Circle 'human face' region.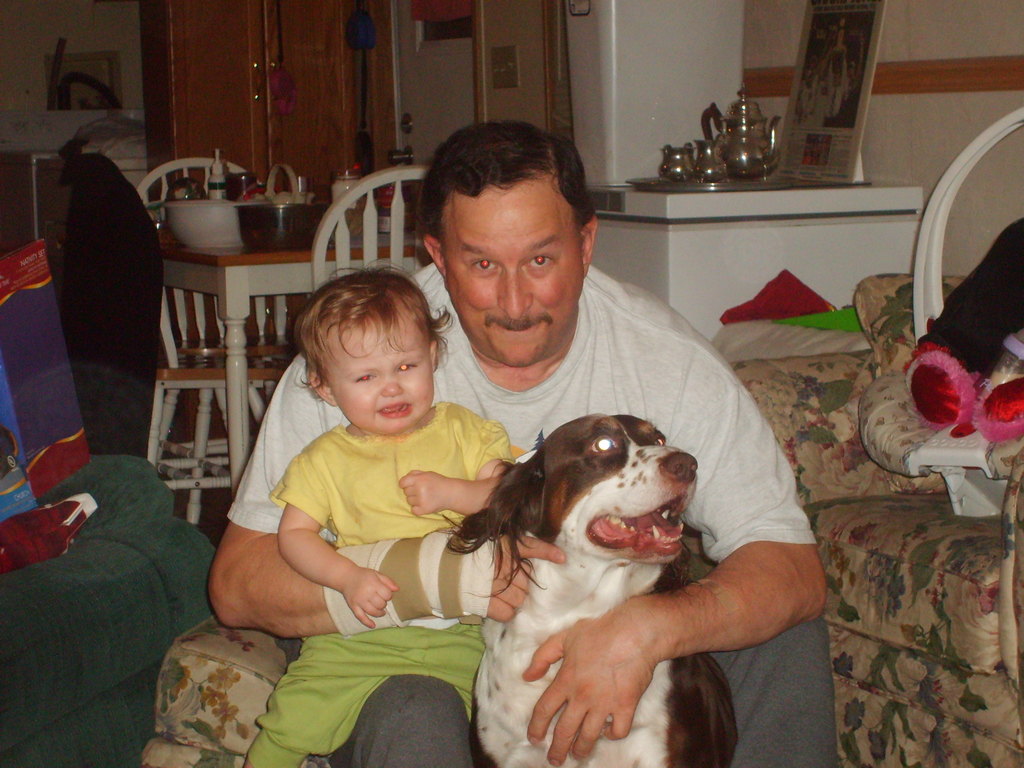
Region: region(323, 302, 435, 435).
